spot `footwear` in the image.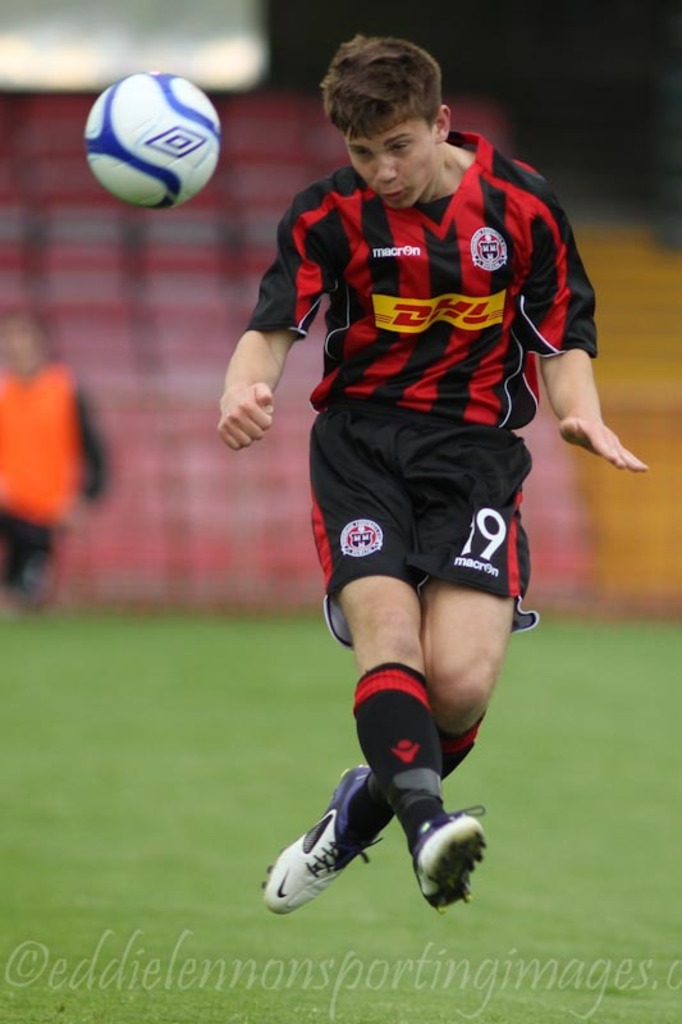
`footwear` found at locate(289, 758, 477, 905).
